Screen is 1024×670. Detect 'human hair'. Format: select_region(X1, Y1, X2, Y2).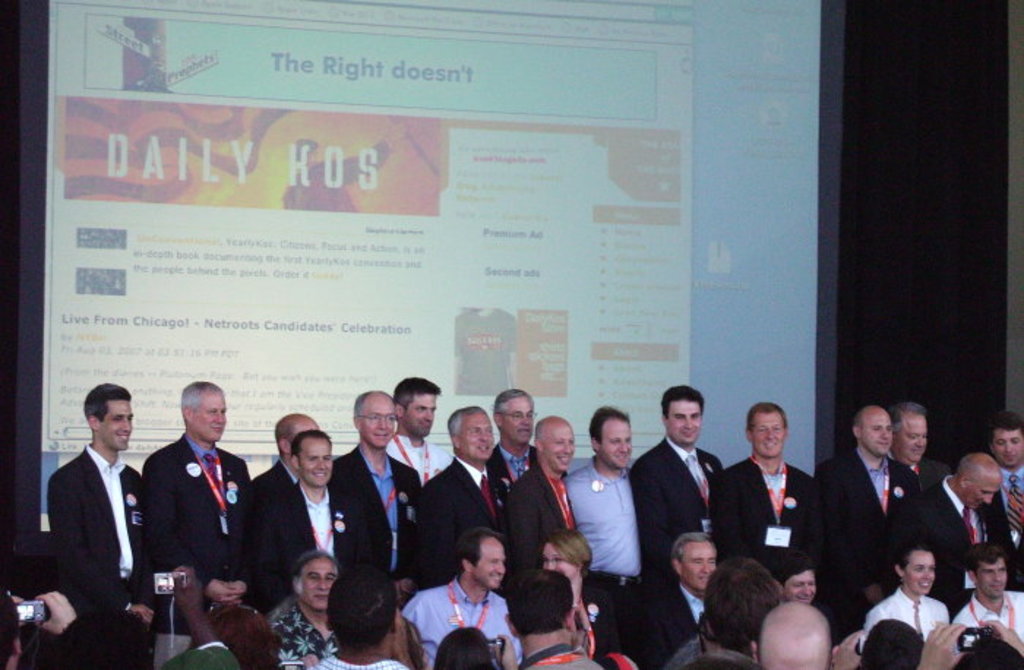
select_region(546, 524, 594, 573).
